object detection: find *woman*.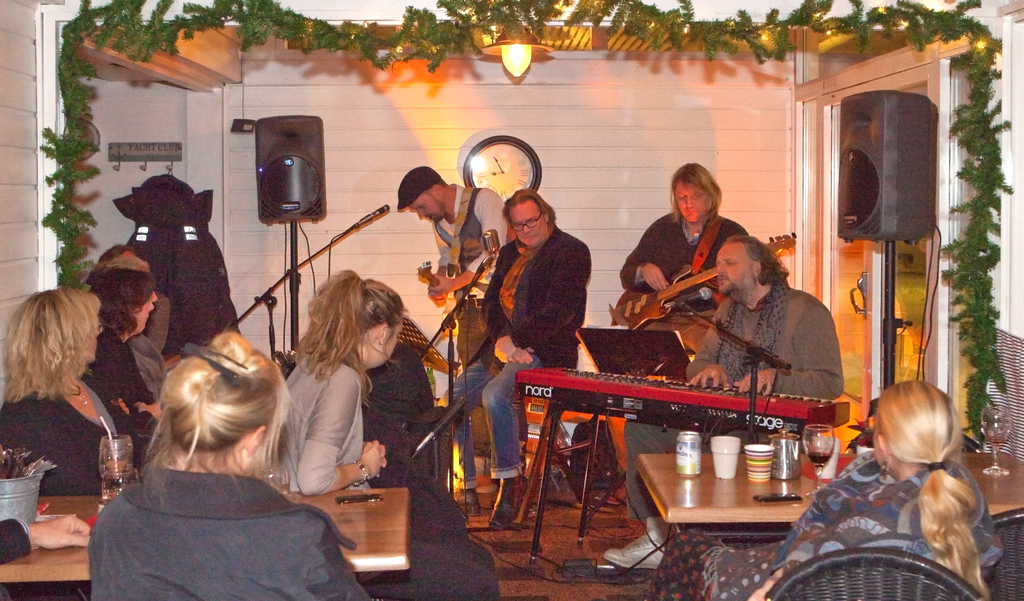
0 285 154 497.
